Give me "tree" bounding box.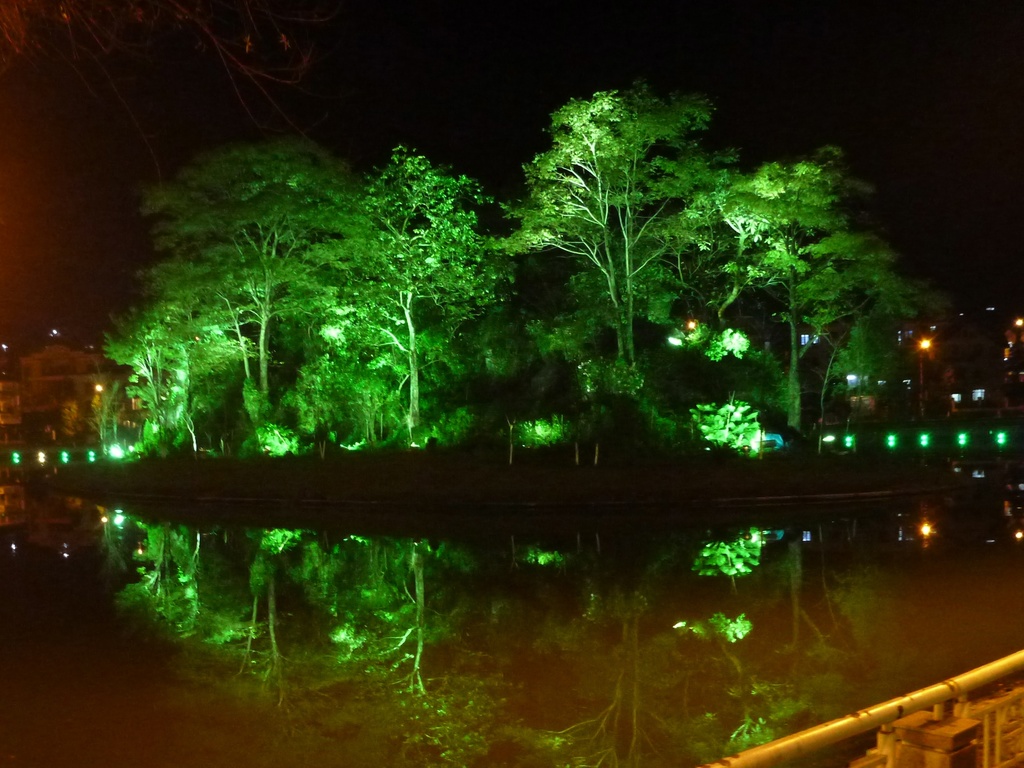
bbox=(495, 79, 735, 400).
